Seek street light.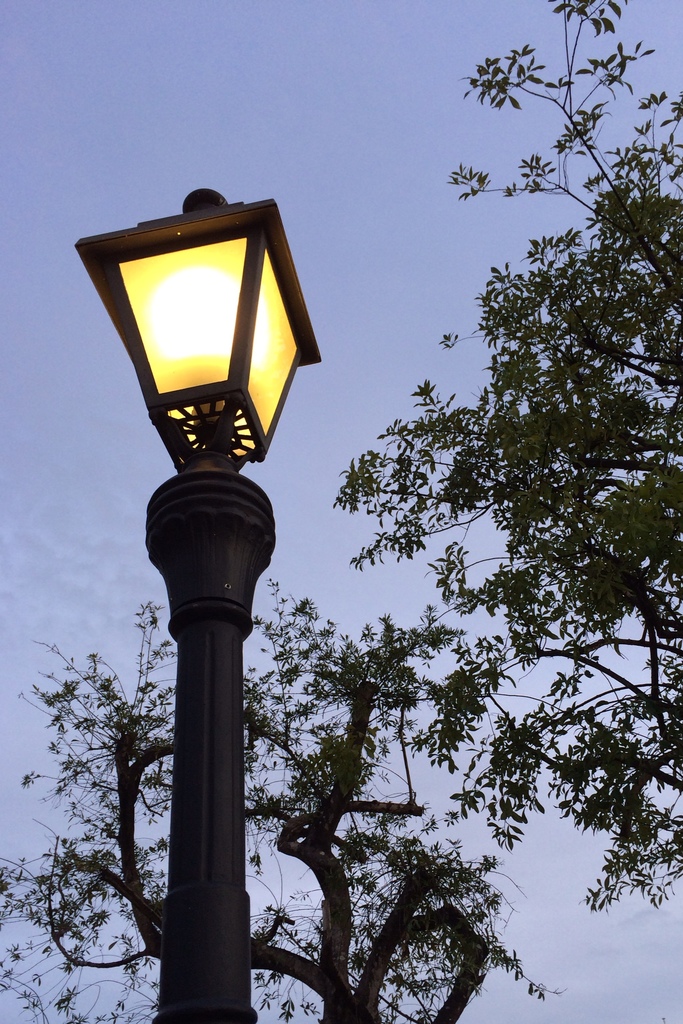
[x1=74, y1=188, x2=322, y2=1023].
